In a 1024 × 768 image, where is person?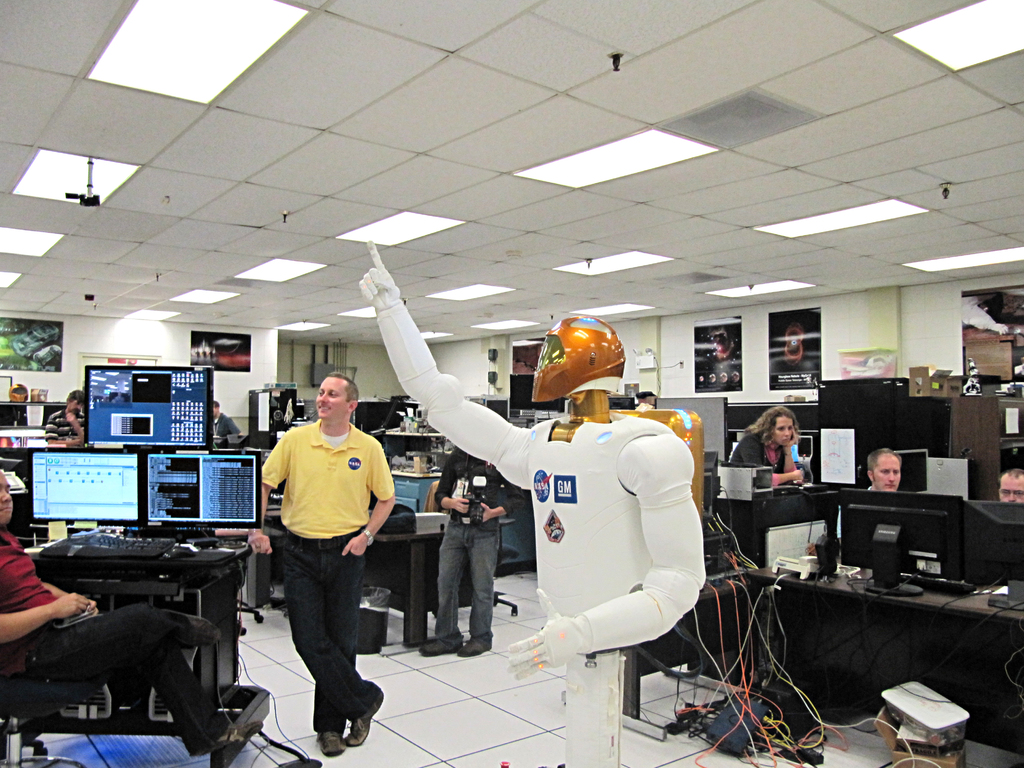
(left=996, top=468, right=1023, bottom=504).
